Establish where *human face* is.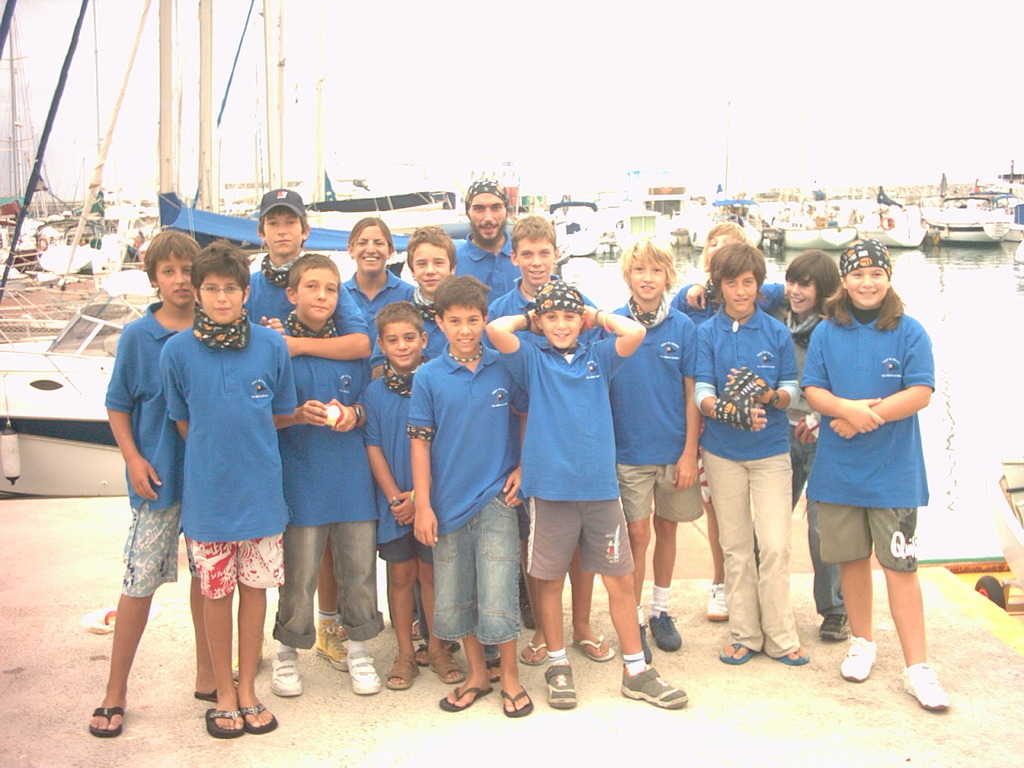
Established at {"x1": 847, "y1": 258, "x2": 891, "y2": 302}.
